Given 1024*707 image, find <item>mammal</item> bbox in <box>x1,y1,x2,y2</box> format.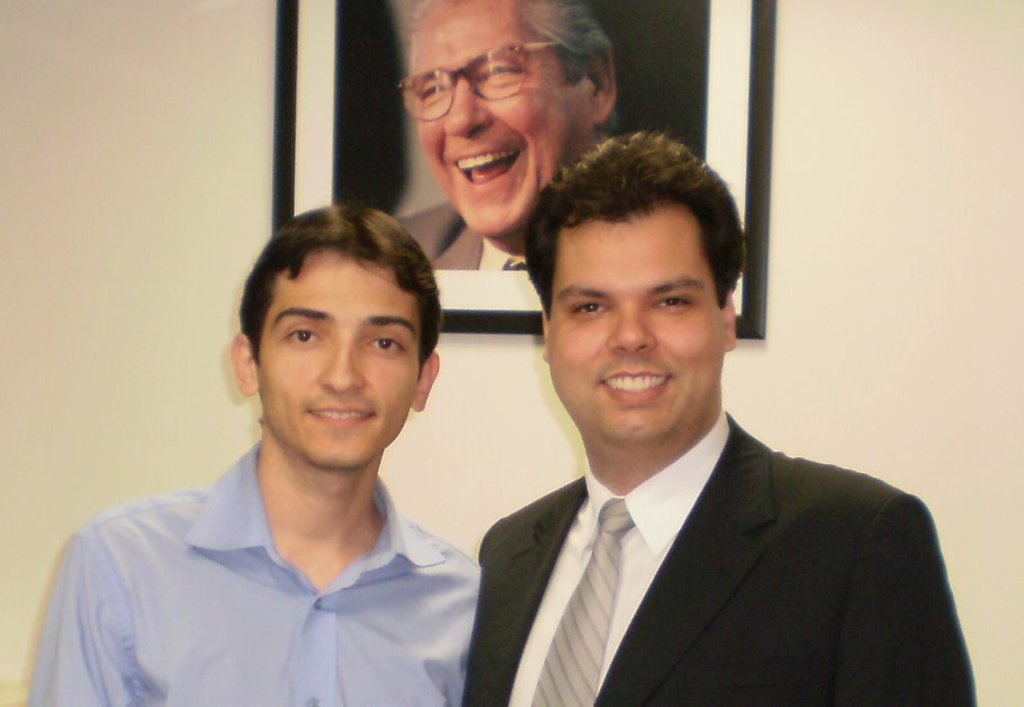
<box>392,0,627,274</box>.
